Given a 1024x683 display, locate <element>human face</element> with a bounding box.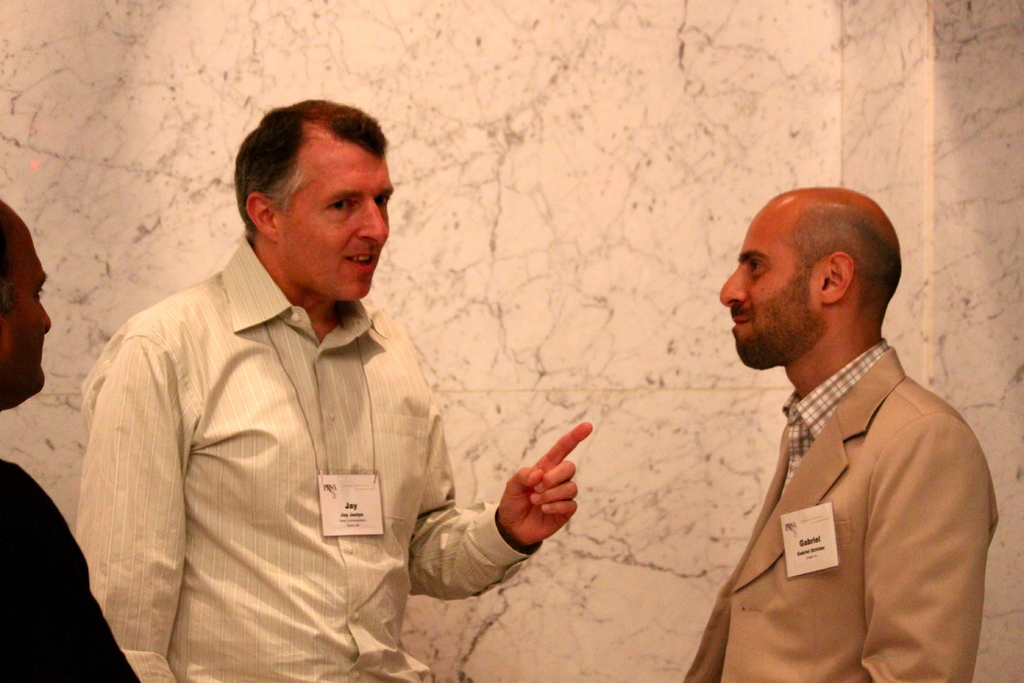
Located: {"left": 279, "top": 147, "right": 394, "bottom": 300}.
